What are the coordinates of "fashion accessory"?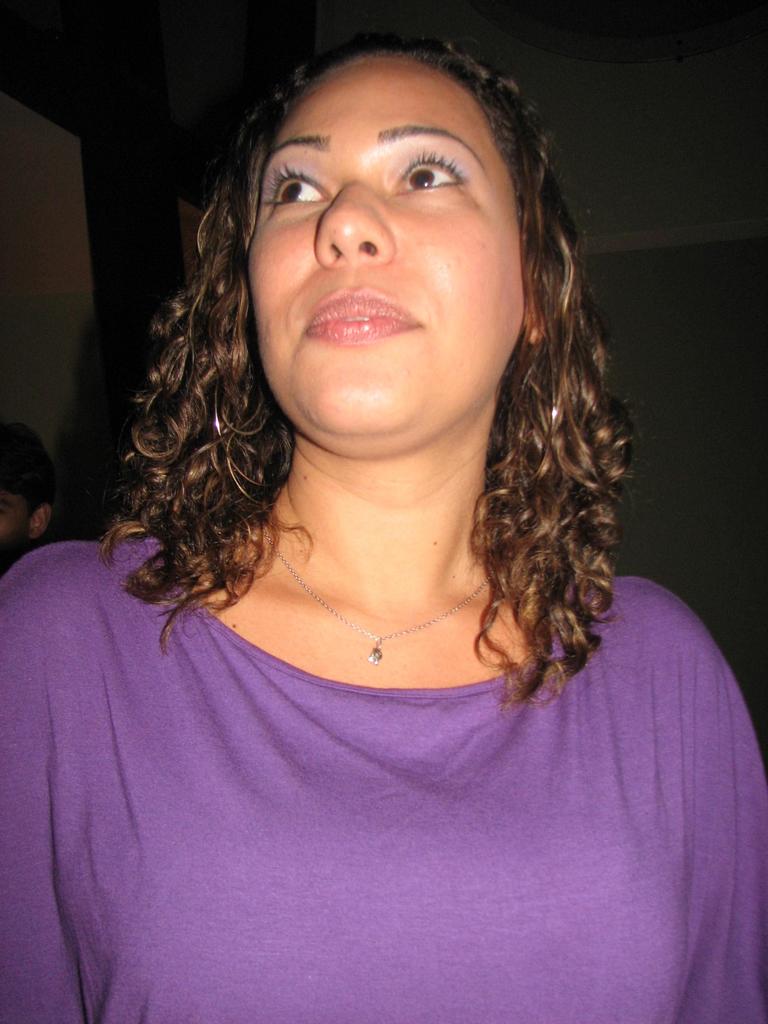
x1=269, y1=536, x2=490, y2=668.
